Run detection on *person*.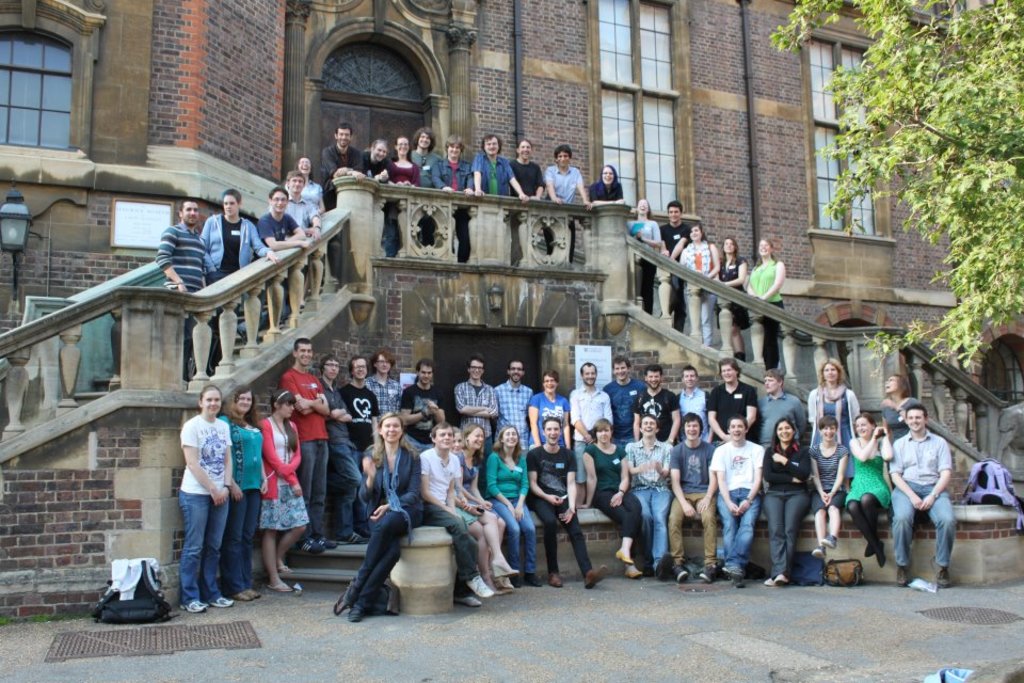
Result: {"x1": 524, "y1": 418, "x2": 606, "y2": 589}.
